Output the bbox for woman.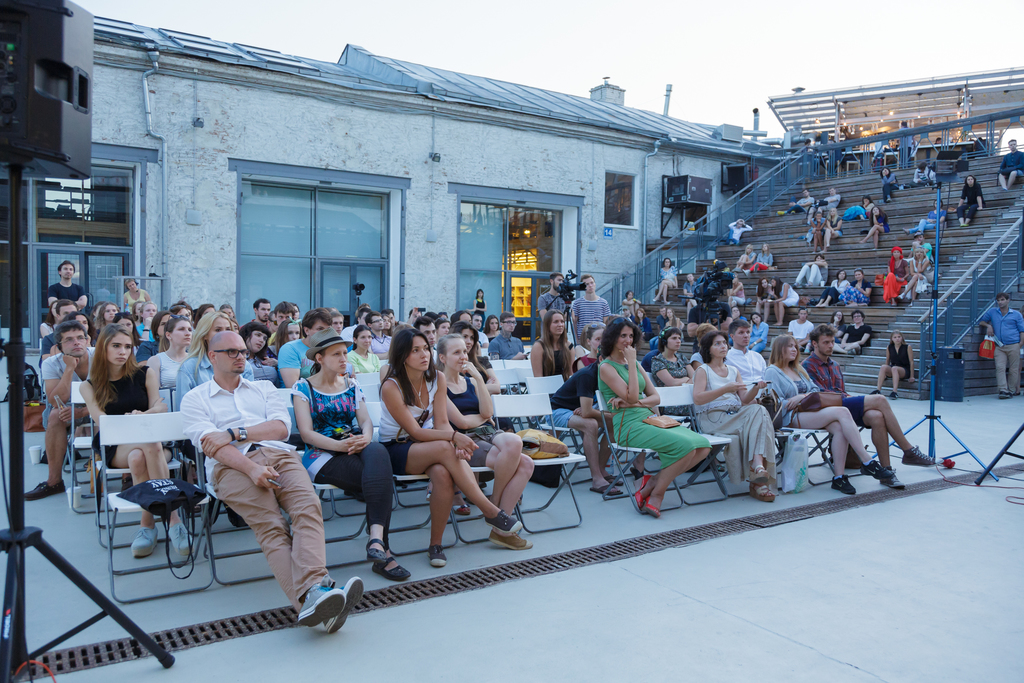
(645,327,691,415).
